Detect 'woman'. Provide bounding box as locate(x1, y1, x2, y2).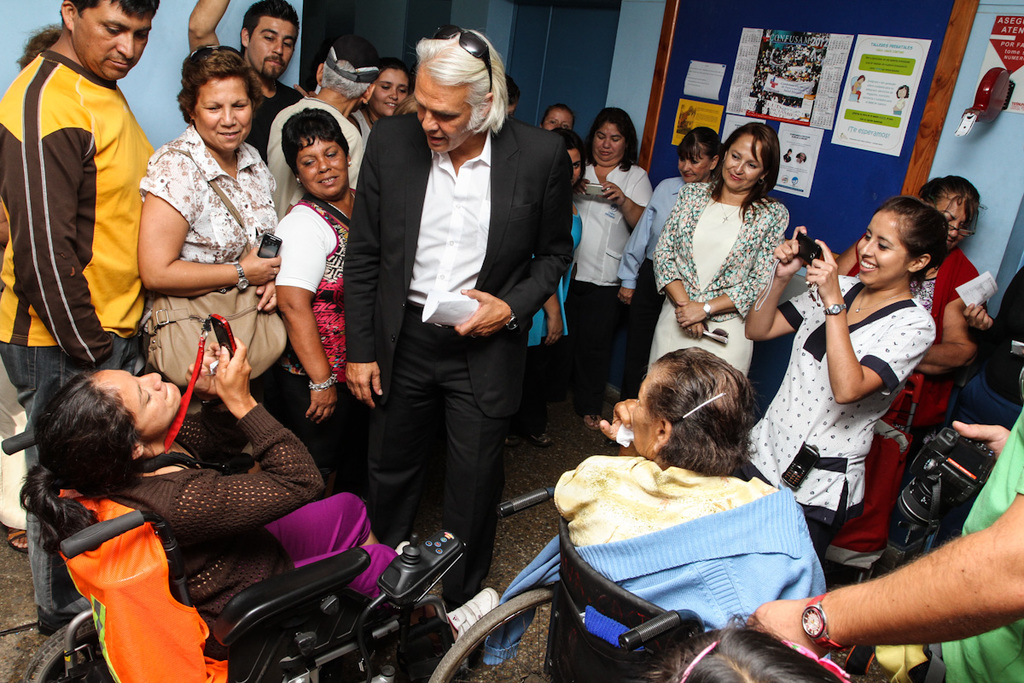
locate(745, 199, 940, 565).
